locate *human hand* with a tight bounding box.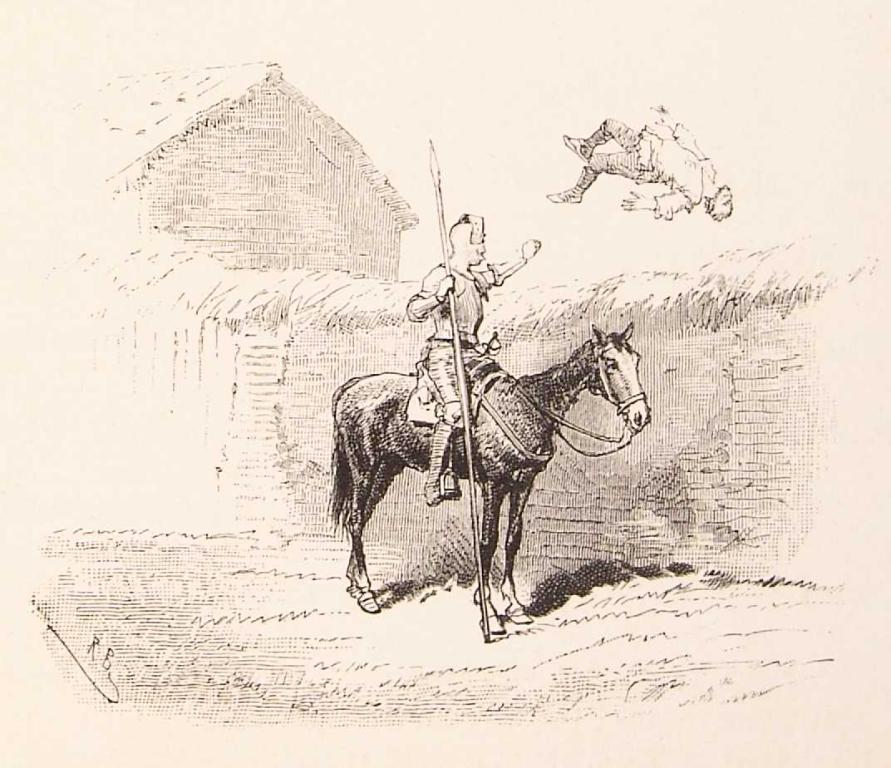
<box>521,239,544,263</box>.
